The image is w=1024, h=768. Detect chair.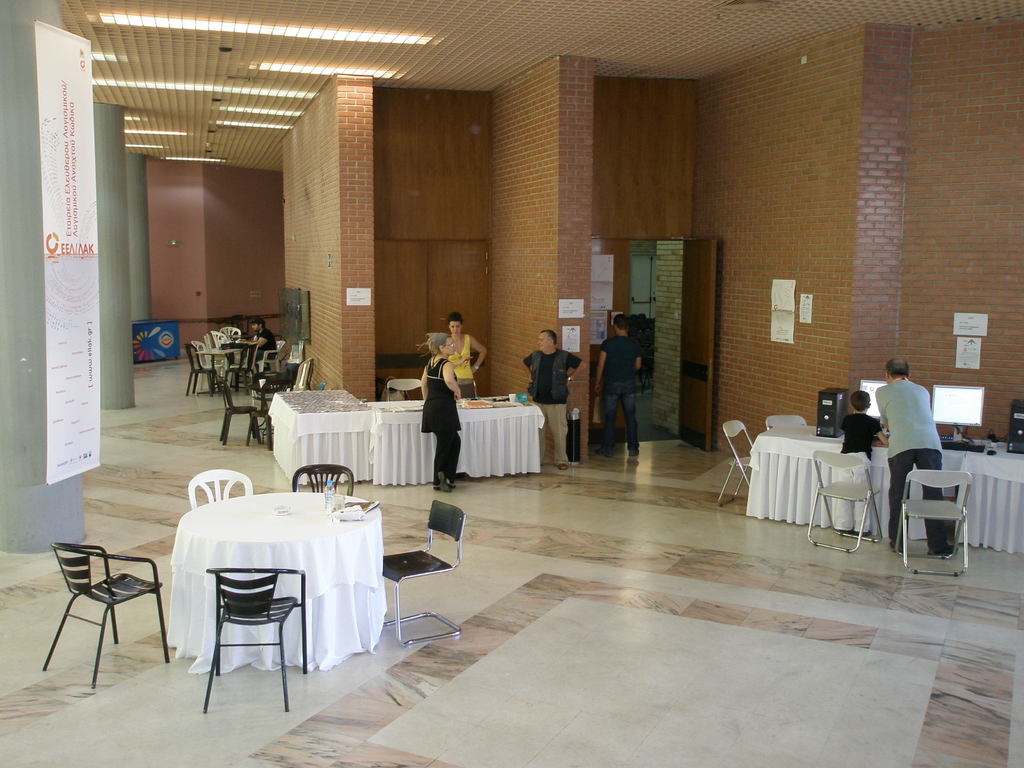
Detection: bbox=[804, 449, 883, 550].
